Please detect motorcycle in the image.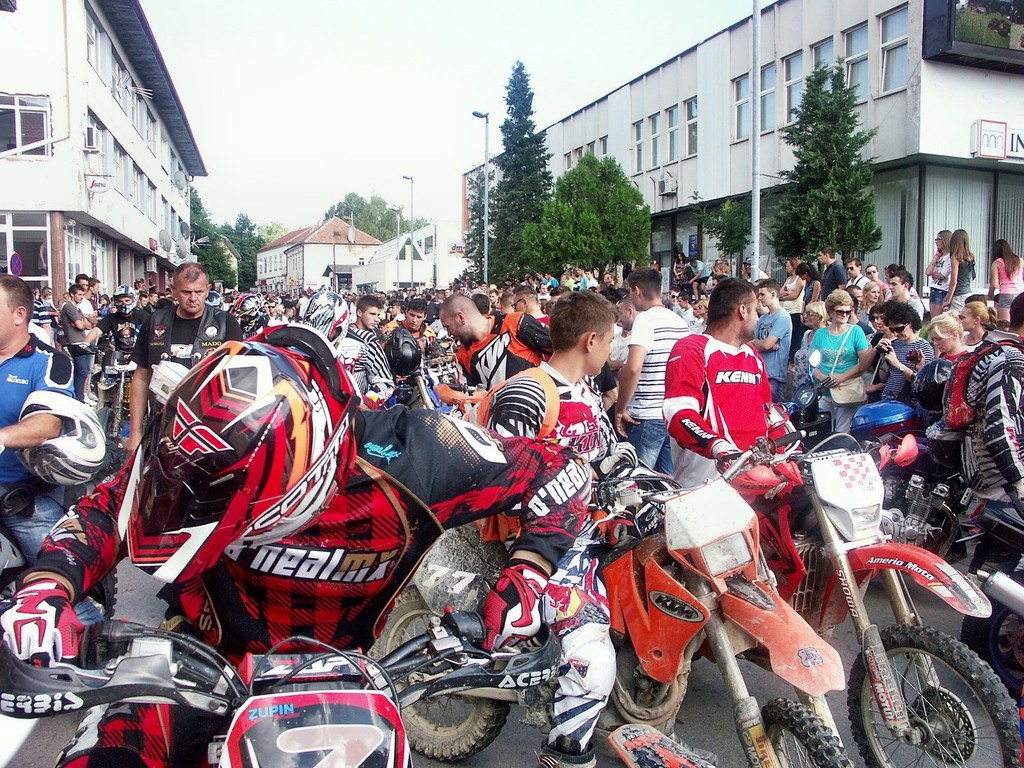
left=956, top=490, right=1019, bottom=705.
